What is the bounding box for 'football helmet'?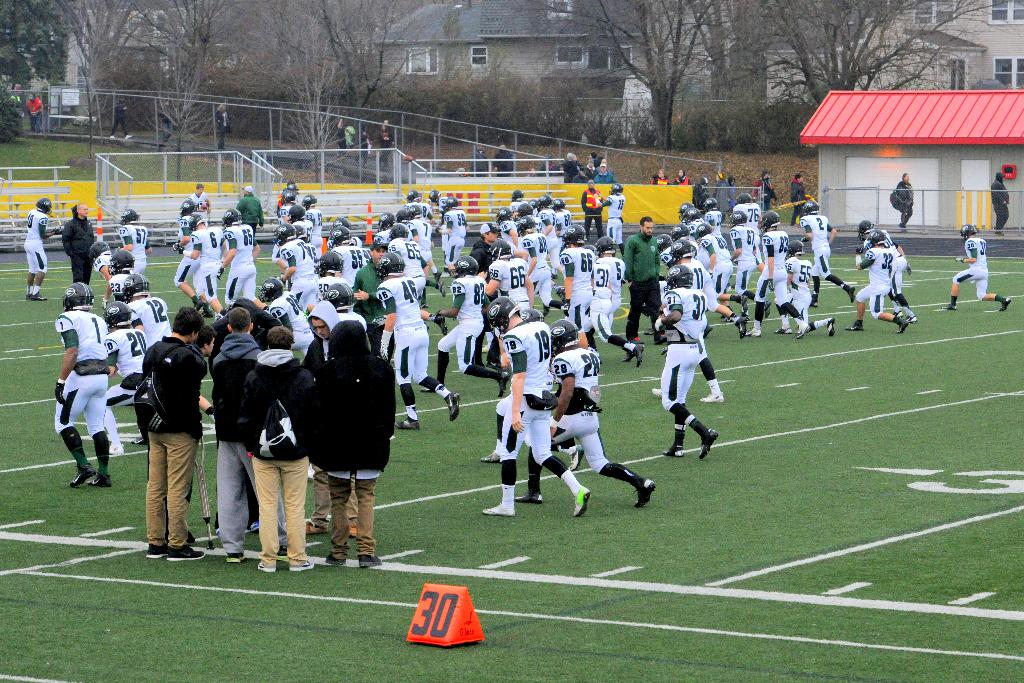
<bbox>554, 197, 567, 211</bbox>.
